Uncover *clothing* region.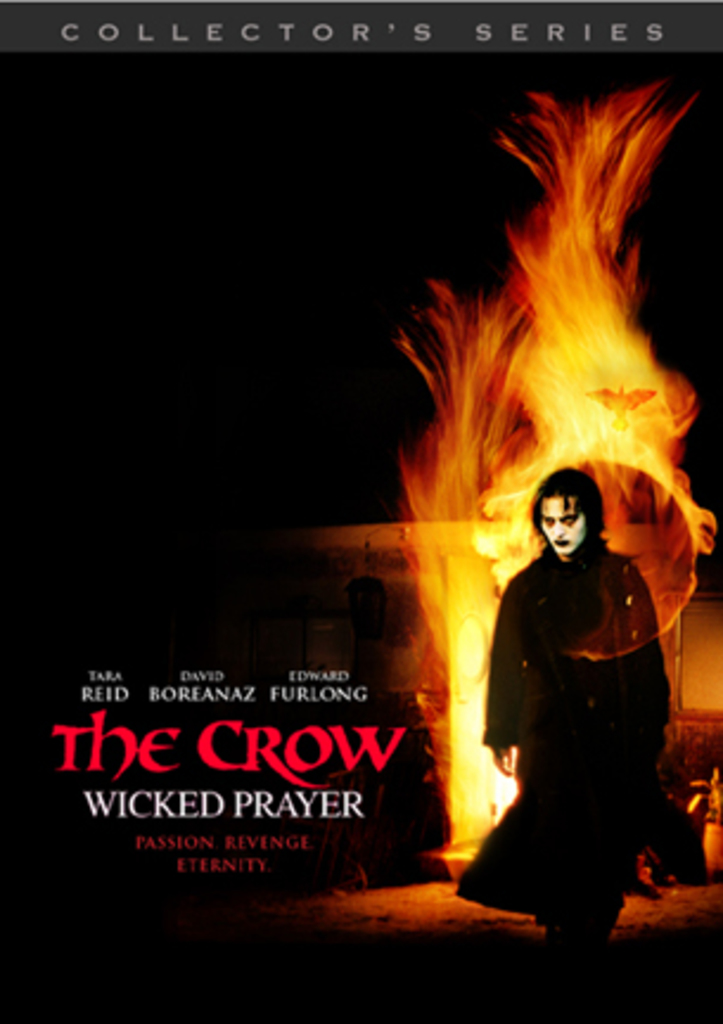
Uncovered: box=[481, 486, 690, 913].
